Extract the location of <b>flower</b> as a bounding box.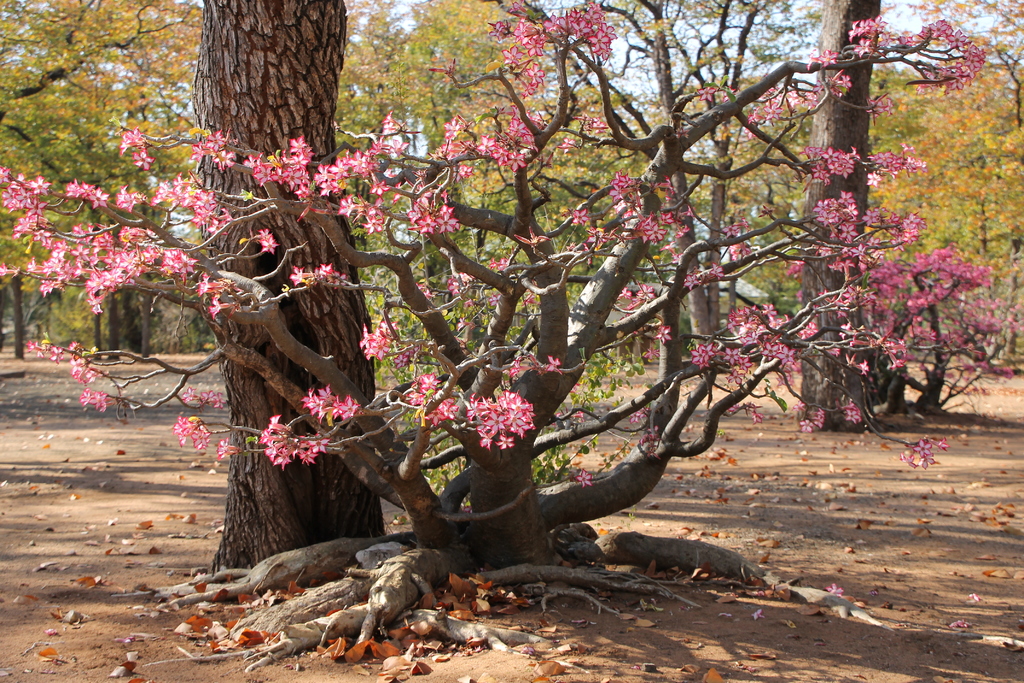
l=808, t=48, r=837, b=65.
